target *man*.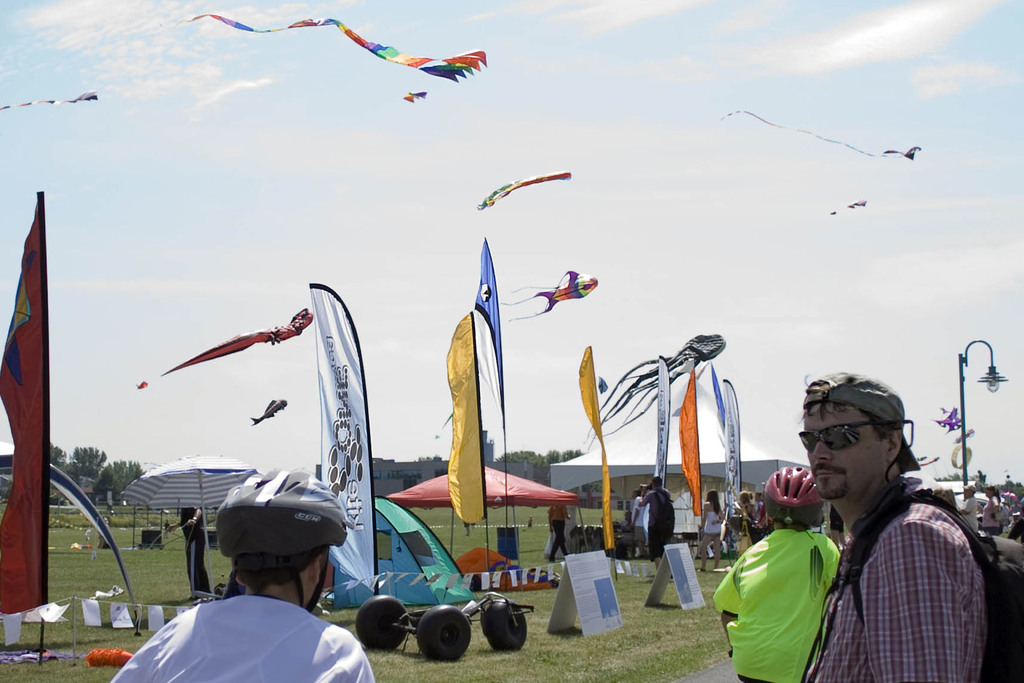
Target region: Rect(707, 461, 854, 682).
